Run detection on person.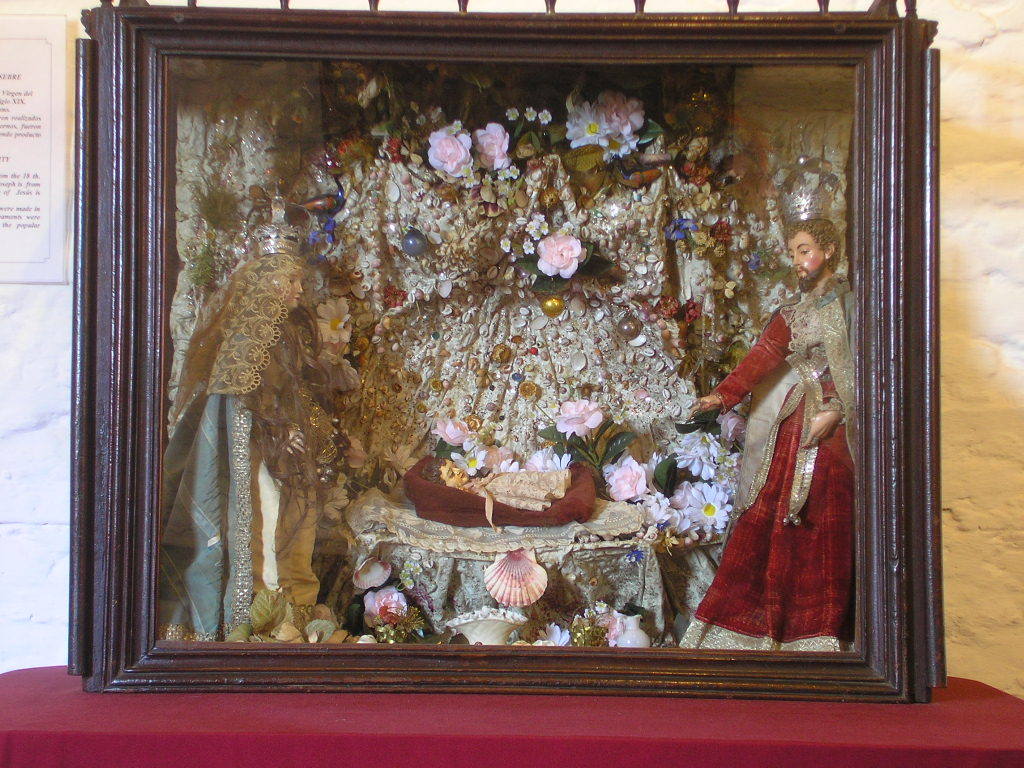
Result: bbox=[421, 456, 570, 507].
